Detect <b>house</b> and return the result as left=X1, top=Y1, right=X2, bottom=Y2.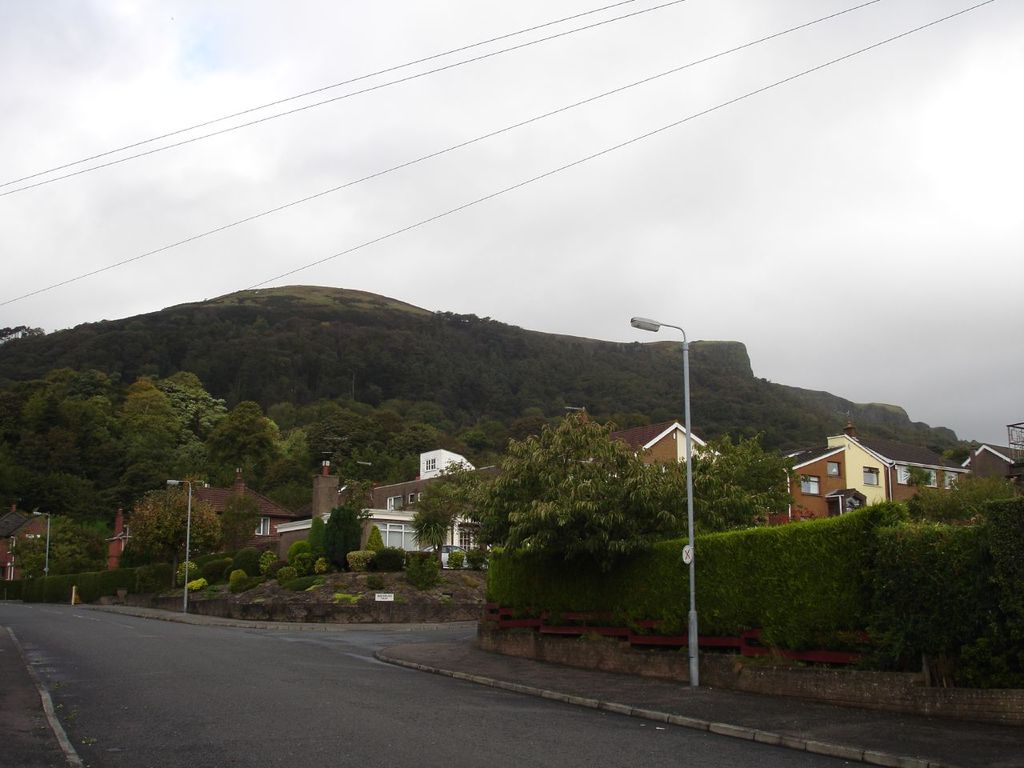
left=251, top=436, right=483, bottom=566.
